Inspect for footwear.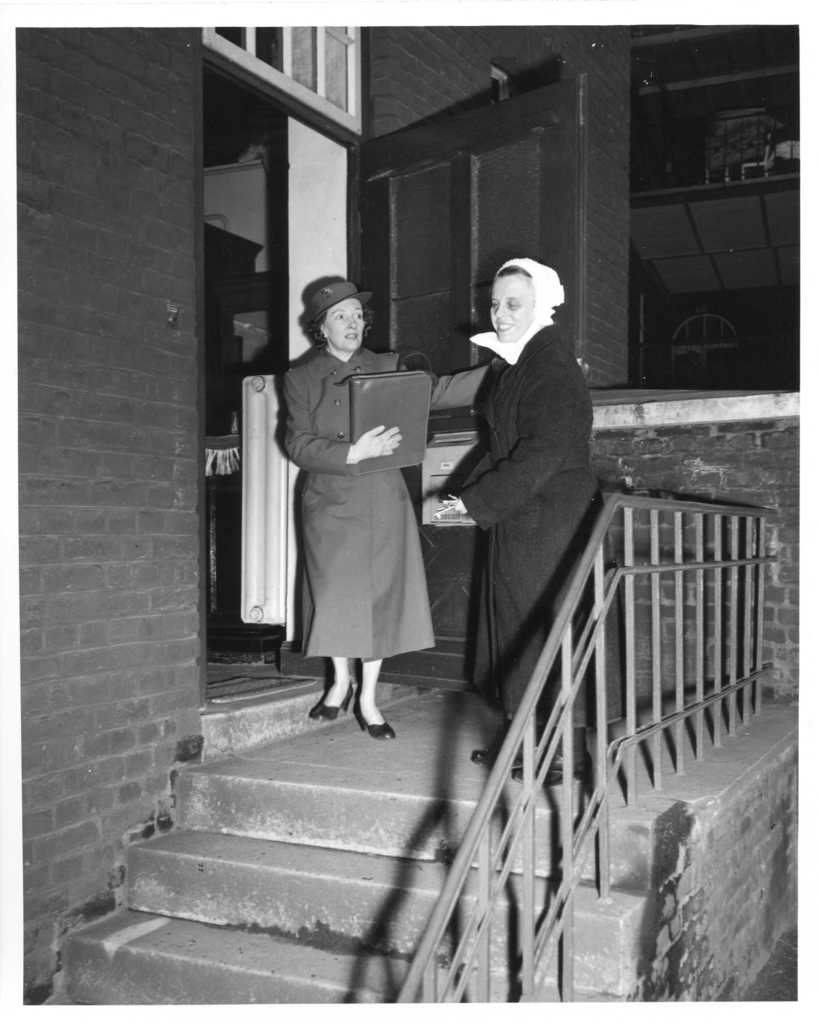
Inspection: {"left": 469, "top": 737, "right": 534, "bottom": 767}.
